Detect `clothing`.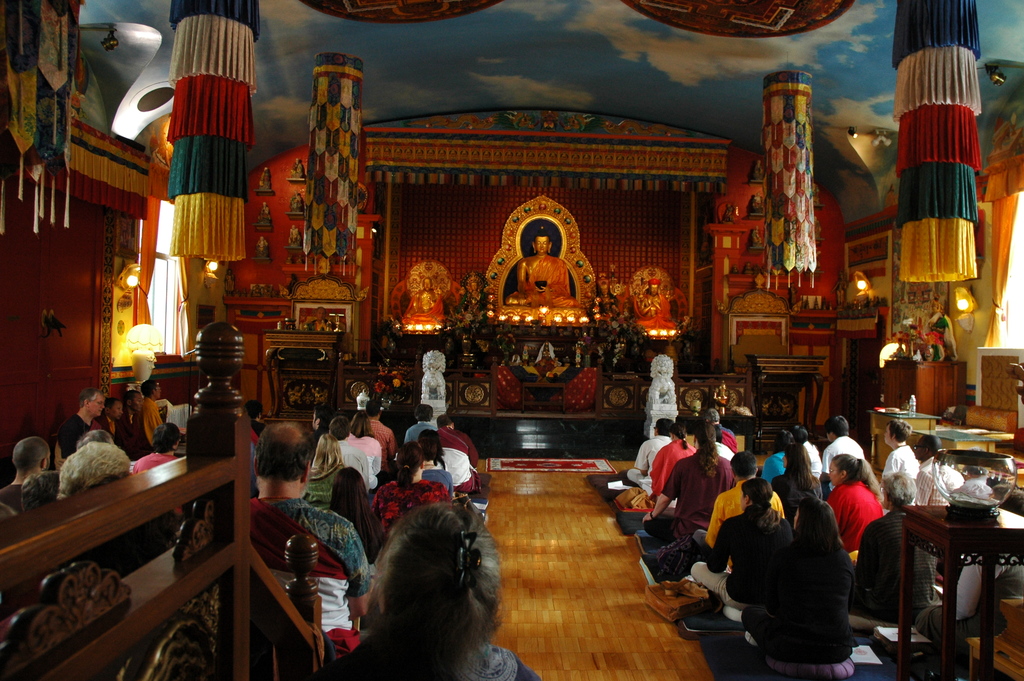
Detected at pyautogui.locateOnScreen(243, 494, 368, 656).
